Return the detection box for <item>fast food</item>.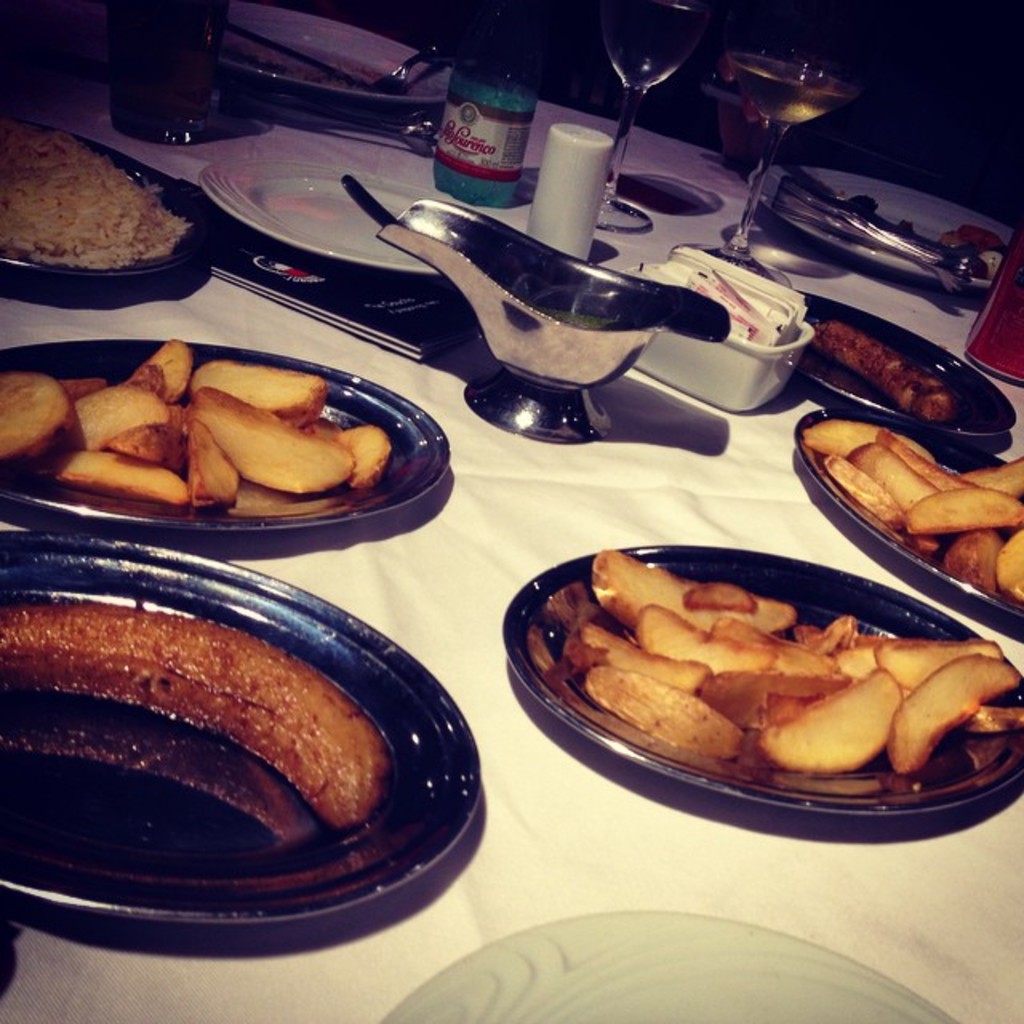
region(811, 310, 949, 421).
